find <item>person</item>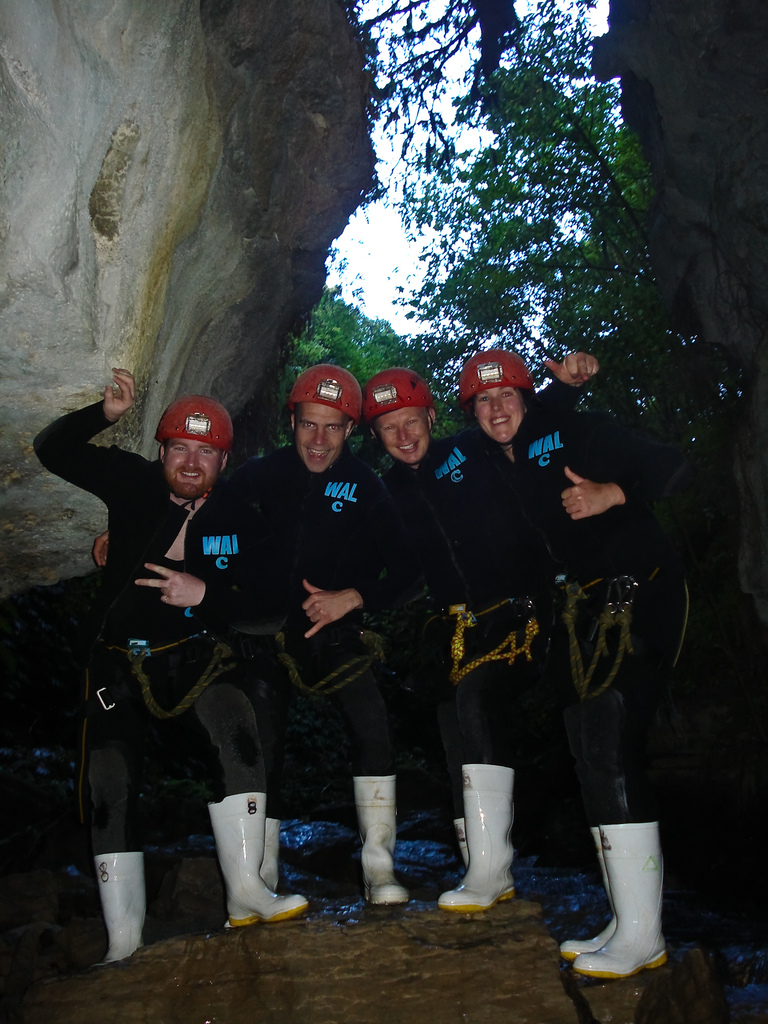
<box>225,394,409,932</box>
